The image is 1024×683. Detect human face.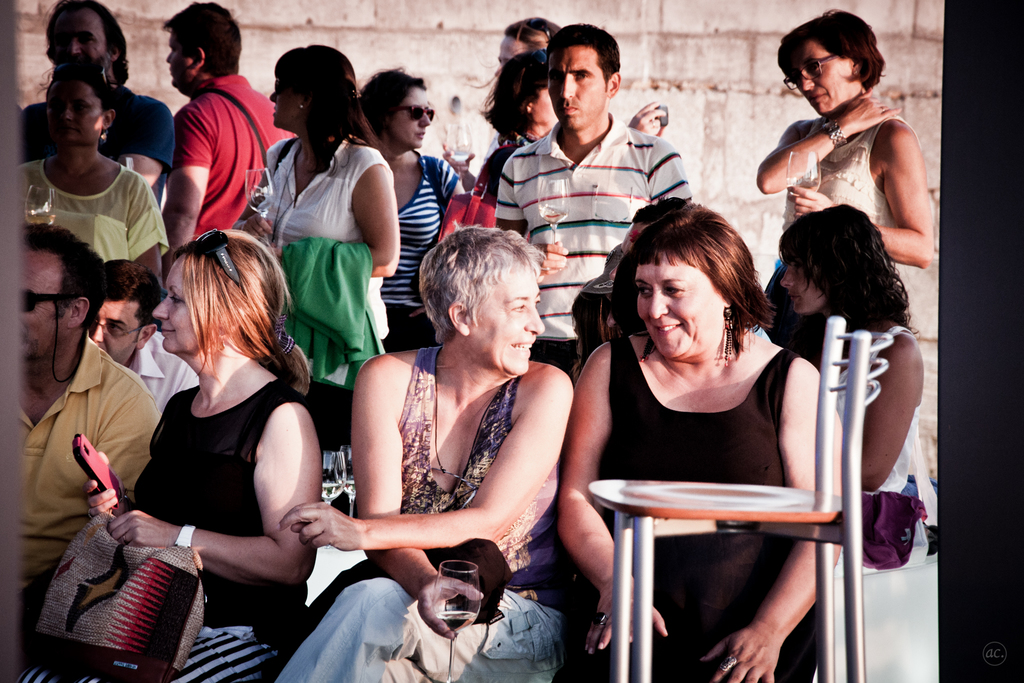
Detection: rect(397, 97, 438, 150).
